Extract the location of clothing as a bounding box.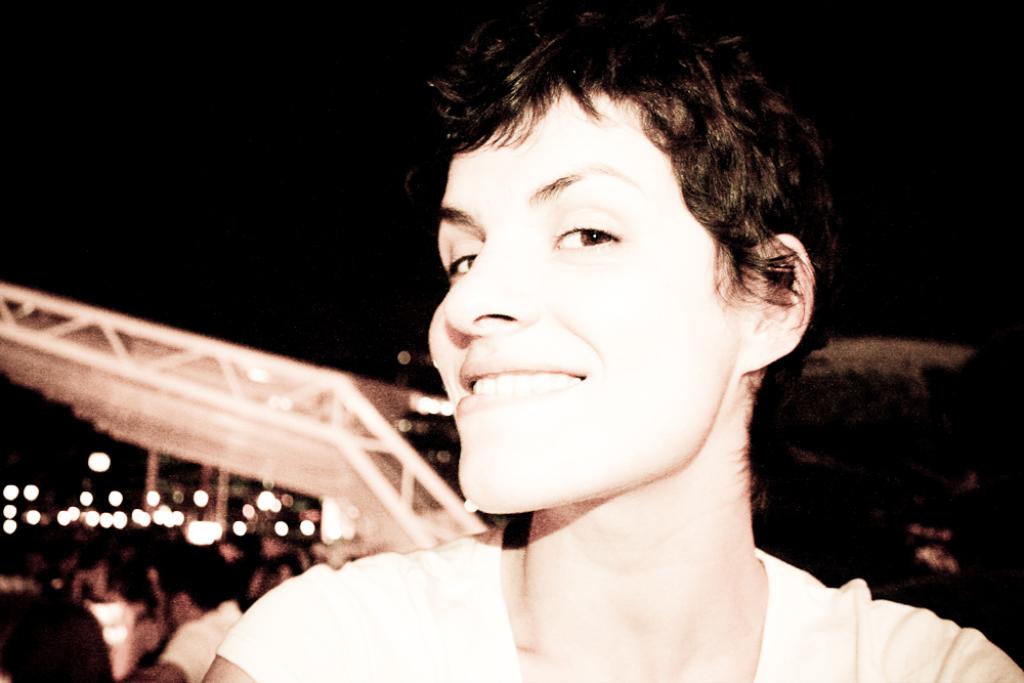
locate(215, 522, 1023, 682).
